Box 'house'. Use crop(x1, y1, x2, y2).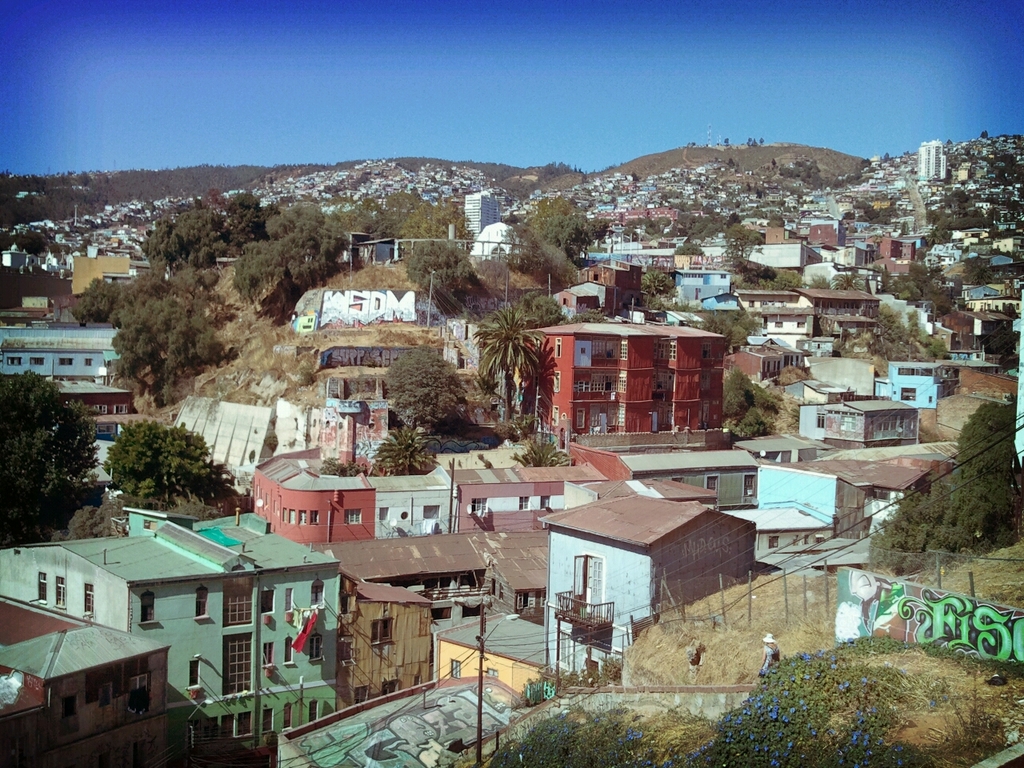
crop(675, 268, 745, 314).
